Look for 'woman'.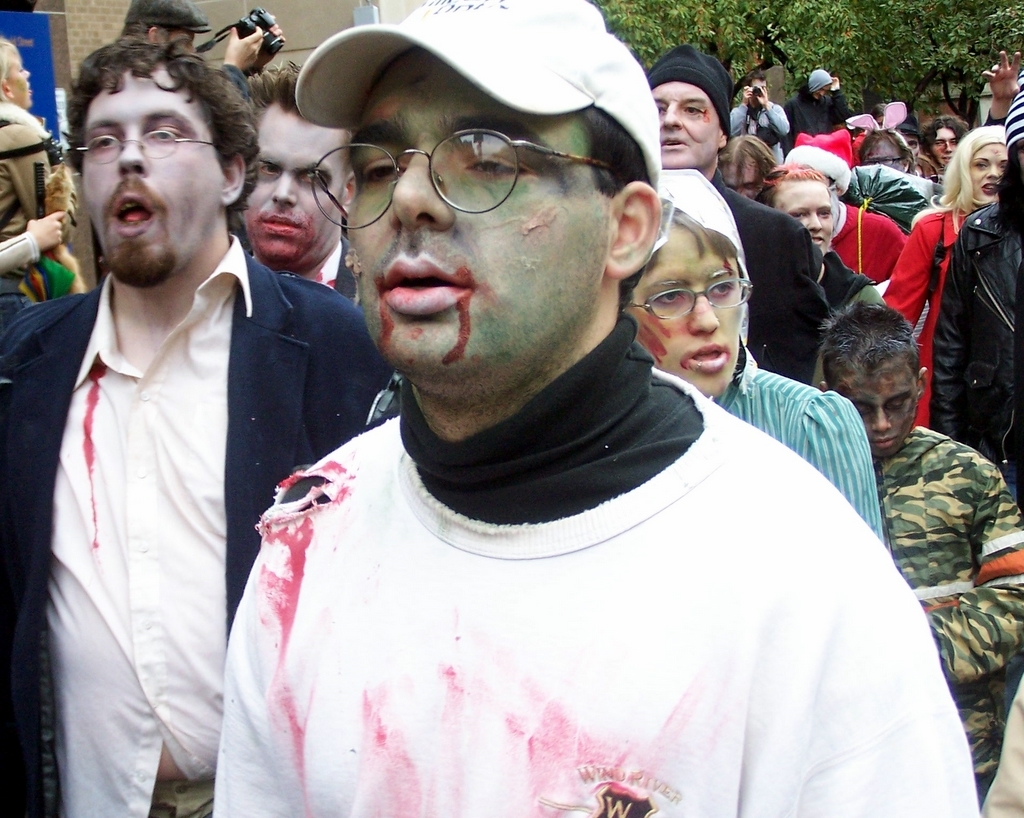
Found: x1=617, y1=165, x2=886, y2=559.
